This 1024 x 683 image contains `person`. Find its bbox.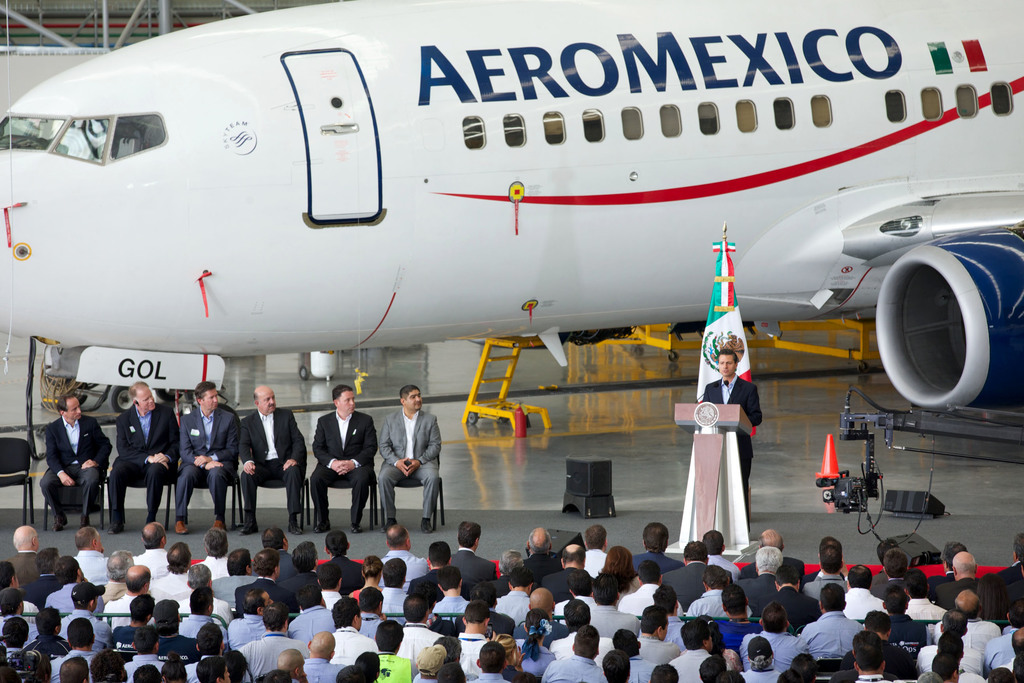
bbox=[316, 383, 381, 529].
